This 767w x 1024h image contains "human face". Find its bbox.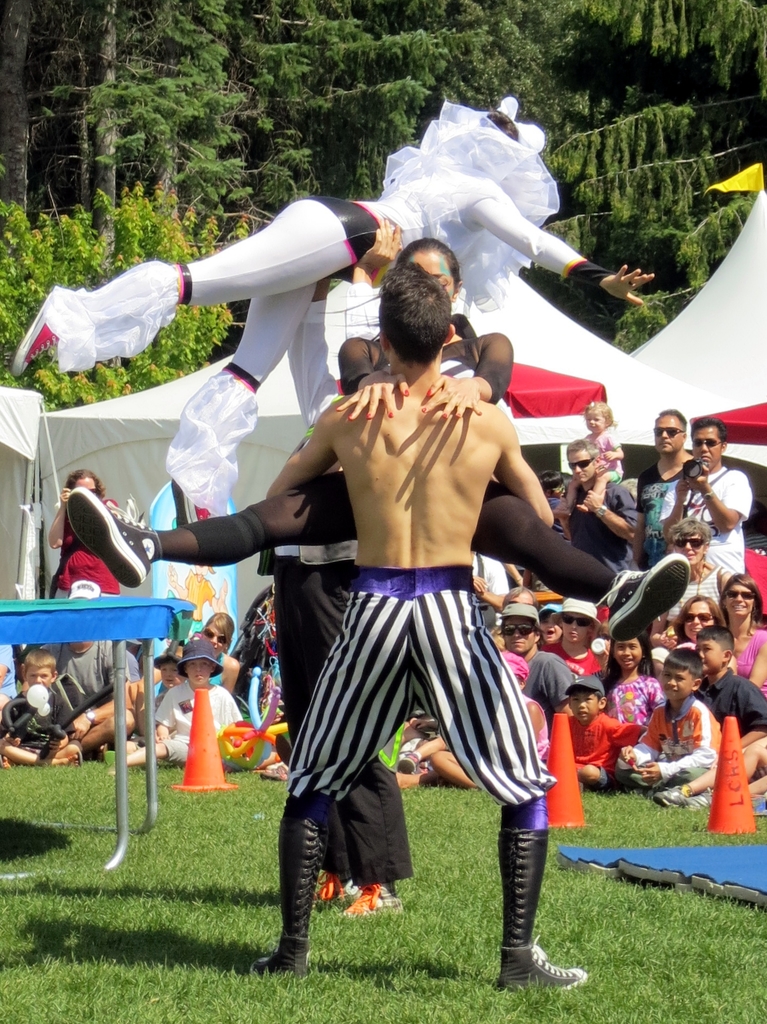
x1=23 y1=666 x2=45 y2=684.
